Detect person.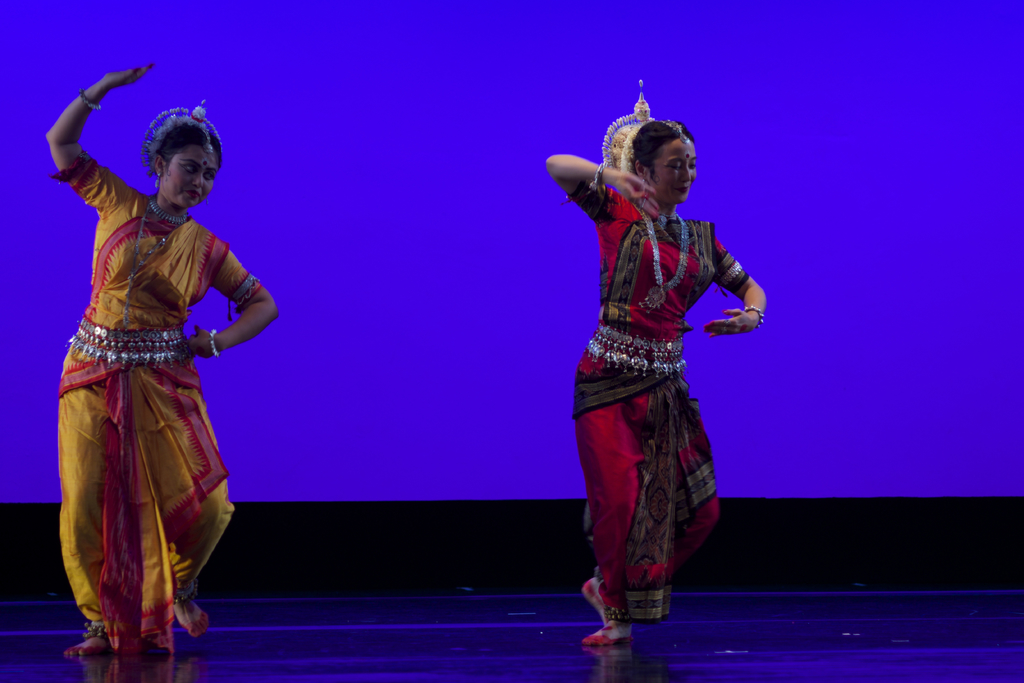
Detected at x1=547 y1=97 x2=764 y2=639.
